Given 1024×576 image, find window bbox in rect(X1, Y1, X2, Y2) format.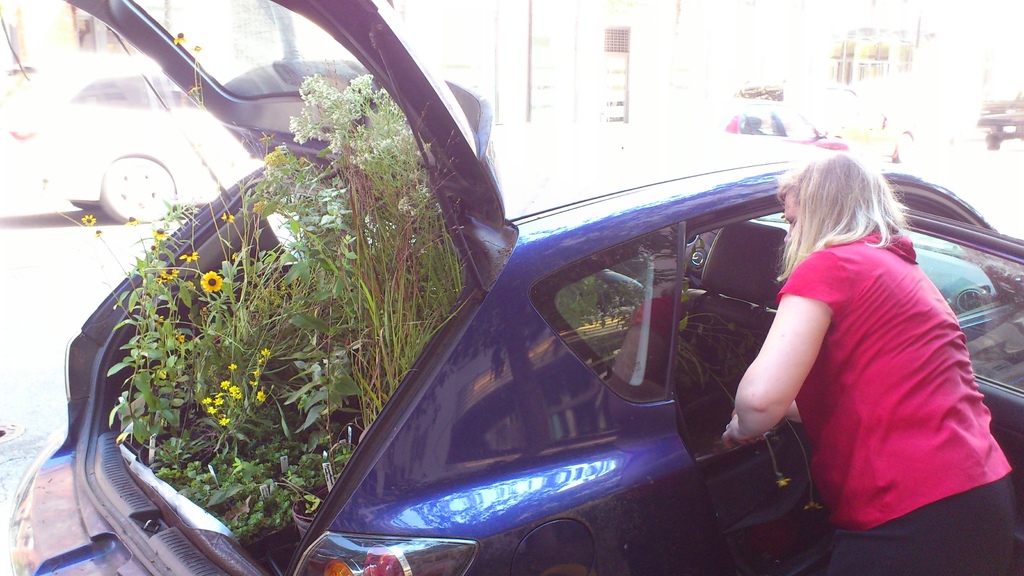
rect(533, 223, 681, 403).
